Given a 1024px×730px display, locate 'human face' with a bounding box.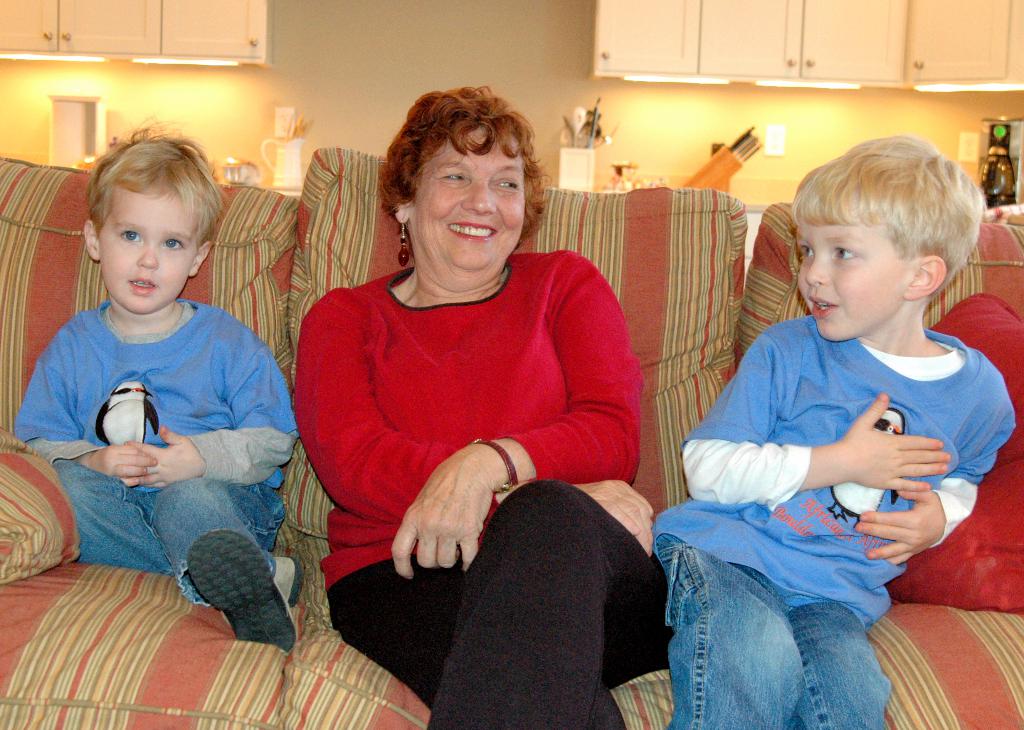
Located: x1=796, y1=218, x2=920, y2=339.
